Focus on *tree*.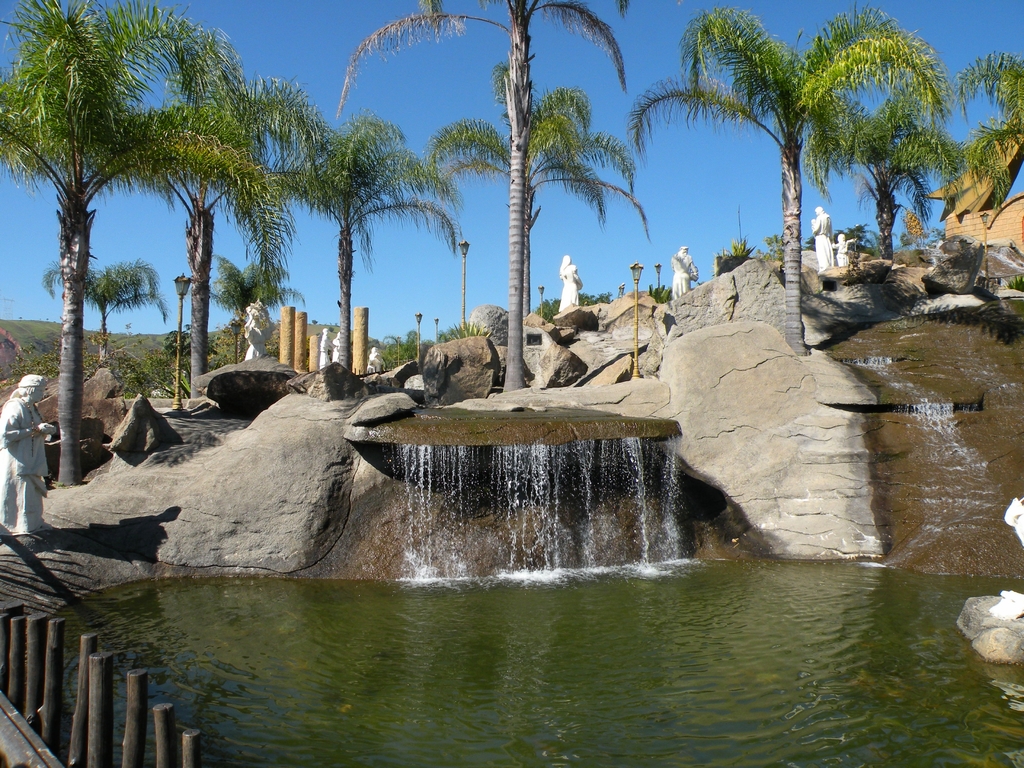
Focused at 948/45/1023/205.
